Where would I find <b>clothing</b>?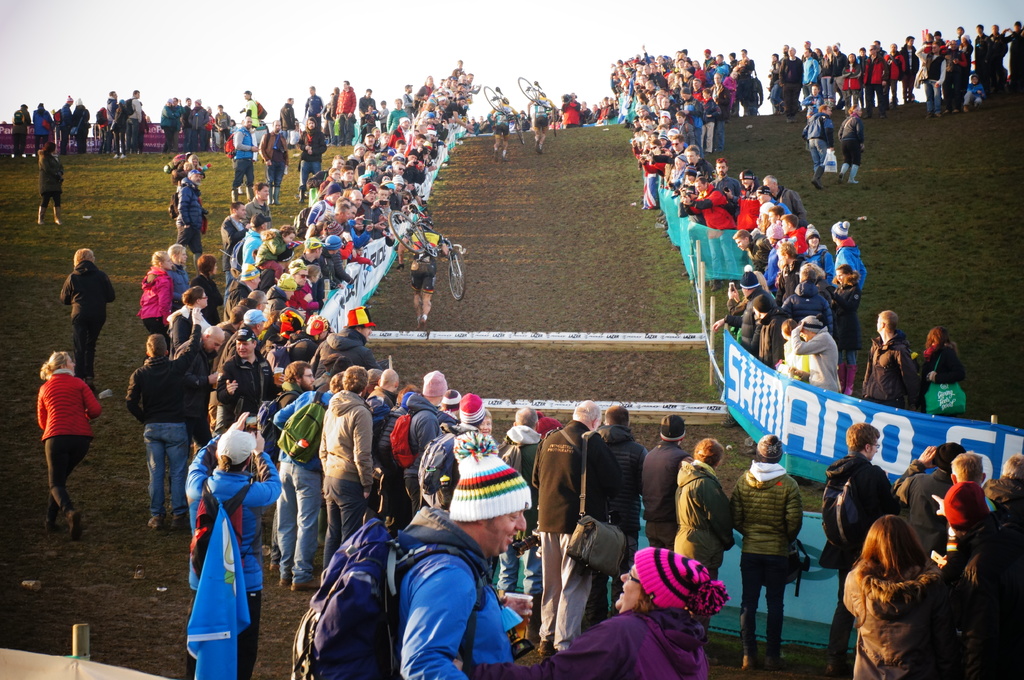
At [x1=342, y1=108, x2=355, y2=146].
